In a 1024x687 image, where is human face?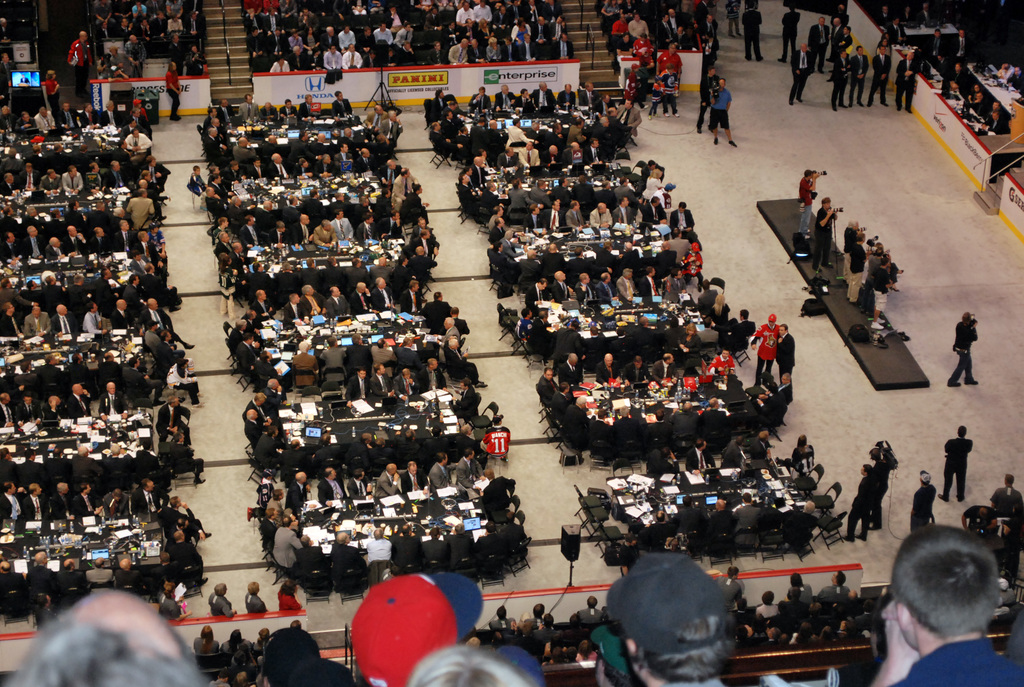
bbox=[392, 115, 398, 121].
